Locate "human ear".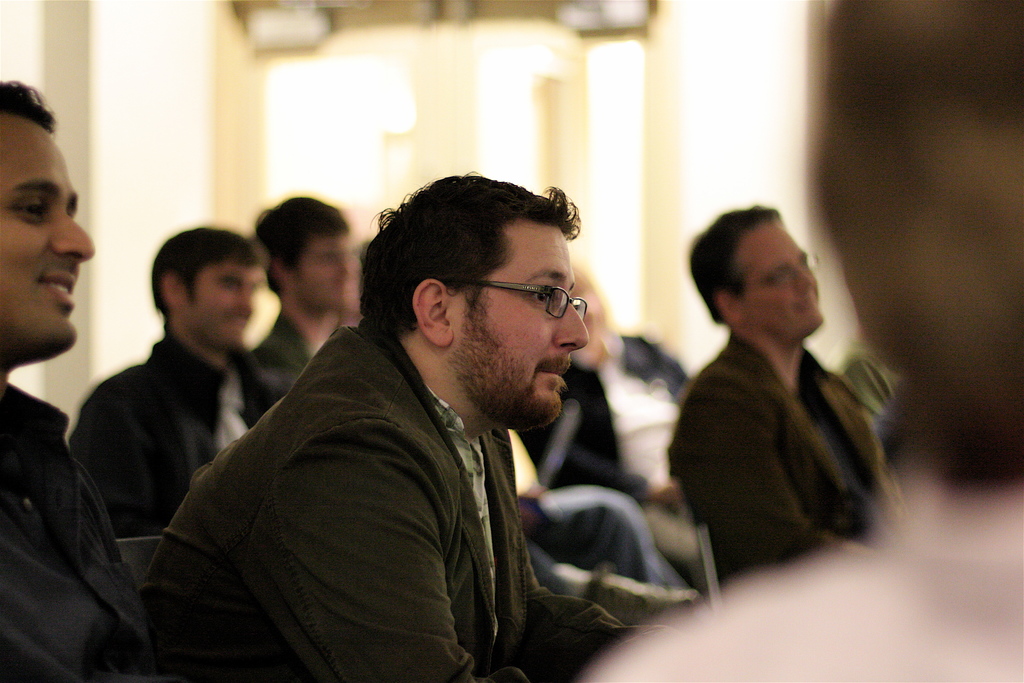
Bounding box: [163,270,179,308].
